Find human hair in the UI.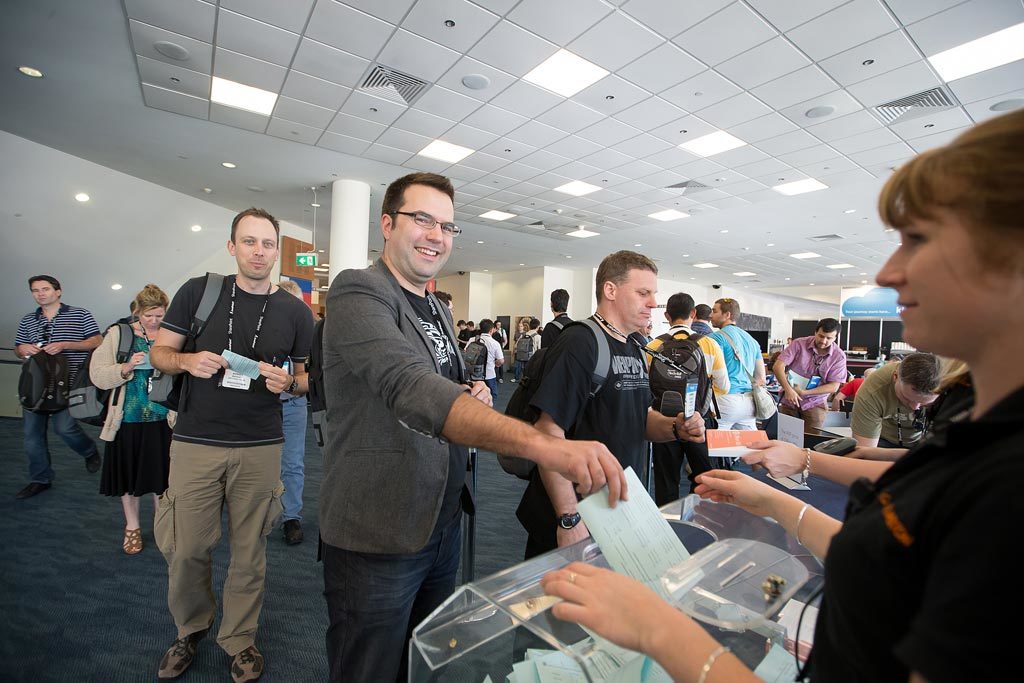
UI element at 496, 320, 502, 328.
